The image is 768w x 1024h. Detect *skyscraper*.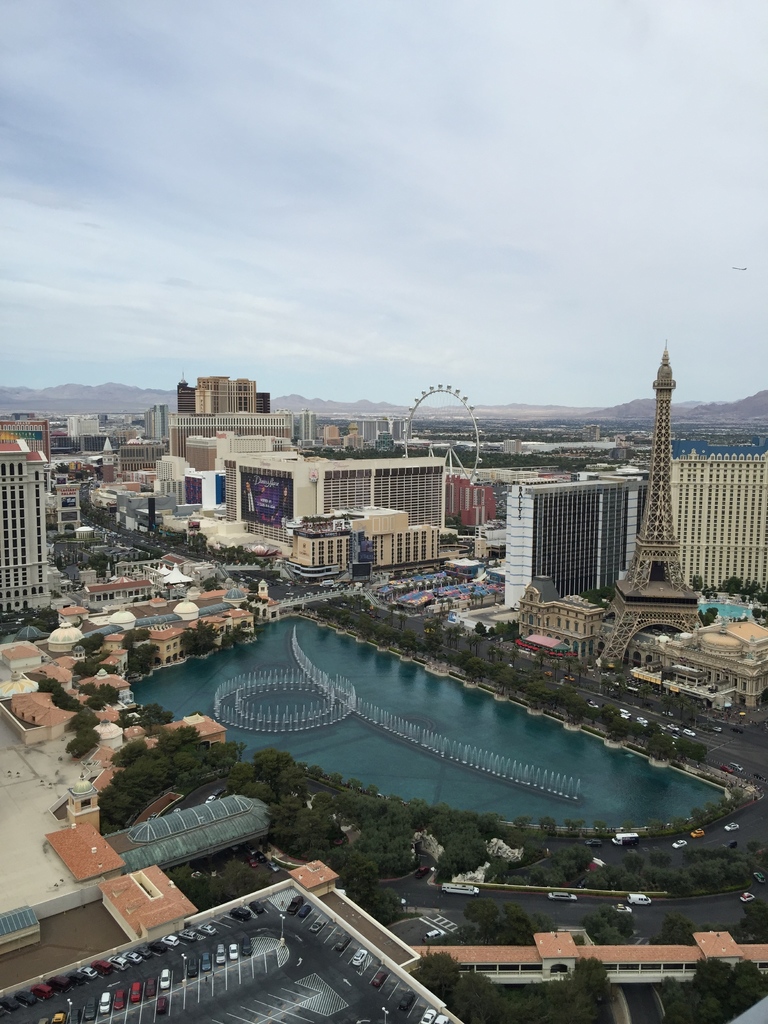
Detection: {"left": 173, "top": 380, "right": 193, "bottom": 414}.
